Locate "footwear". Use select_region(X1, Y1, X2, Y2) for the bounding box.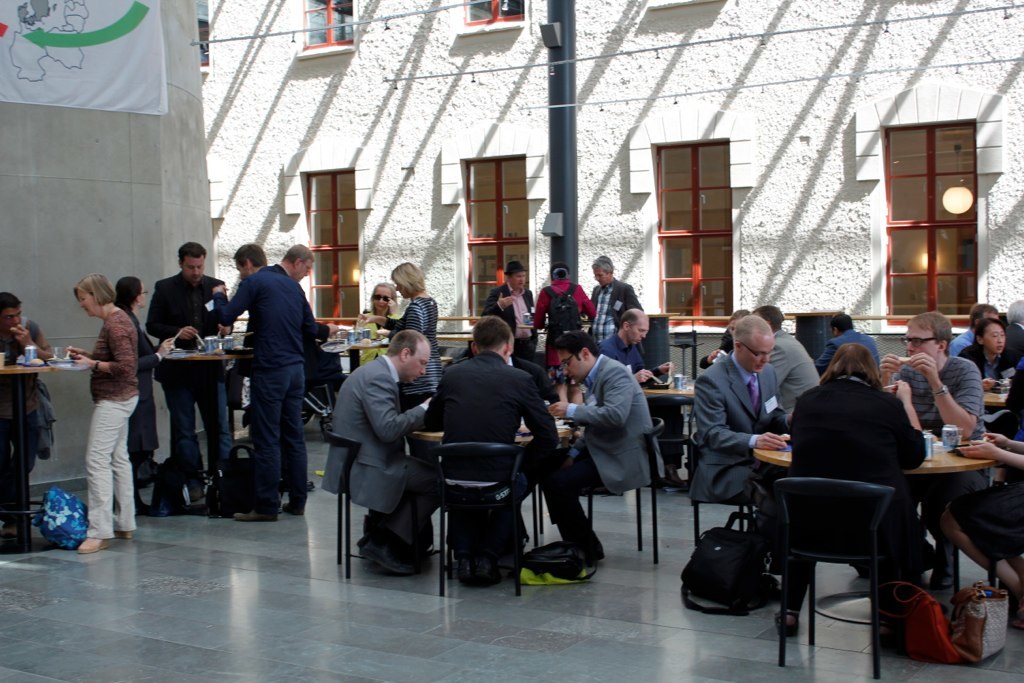
select_region(238, 504, 274, 525).
